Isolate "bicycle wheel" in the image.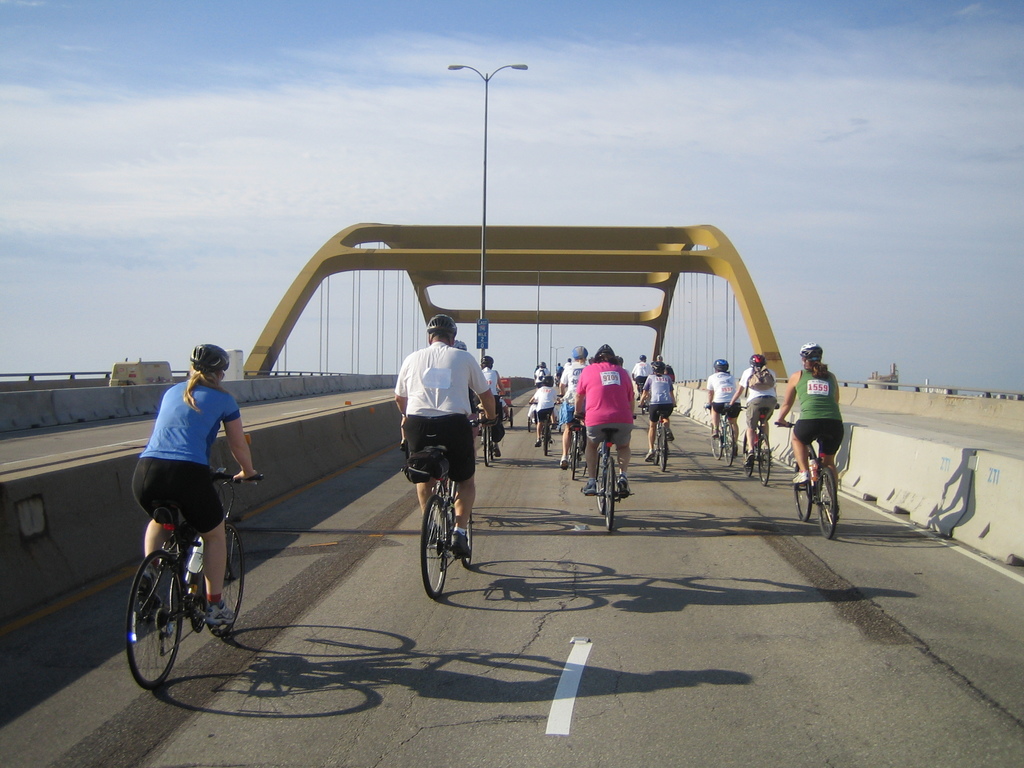
Isolated region: Rect(742, 435, 751, 478).
